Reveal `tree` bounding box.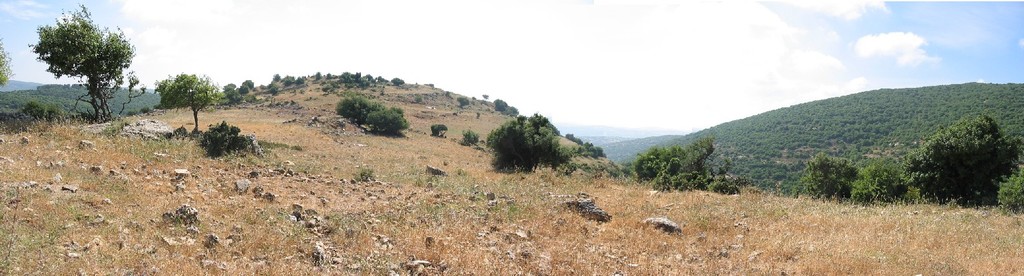
Revealed: (27,0,132,111).
